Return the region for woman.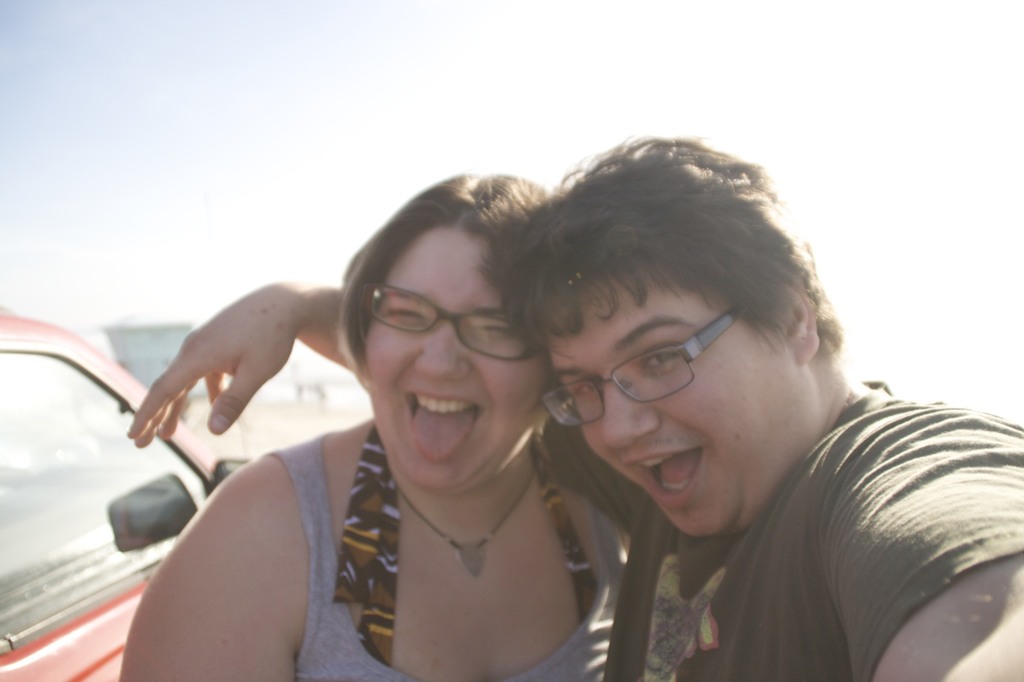
117 158 630 681.
